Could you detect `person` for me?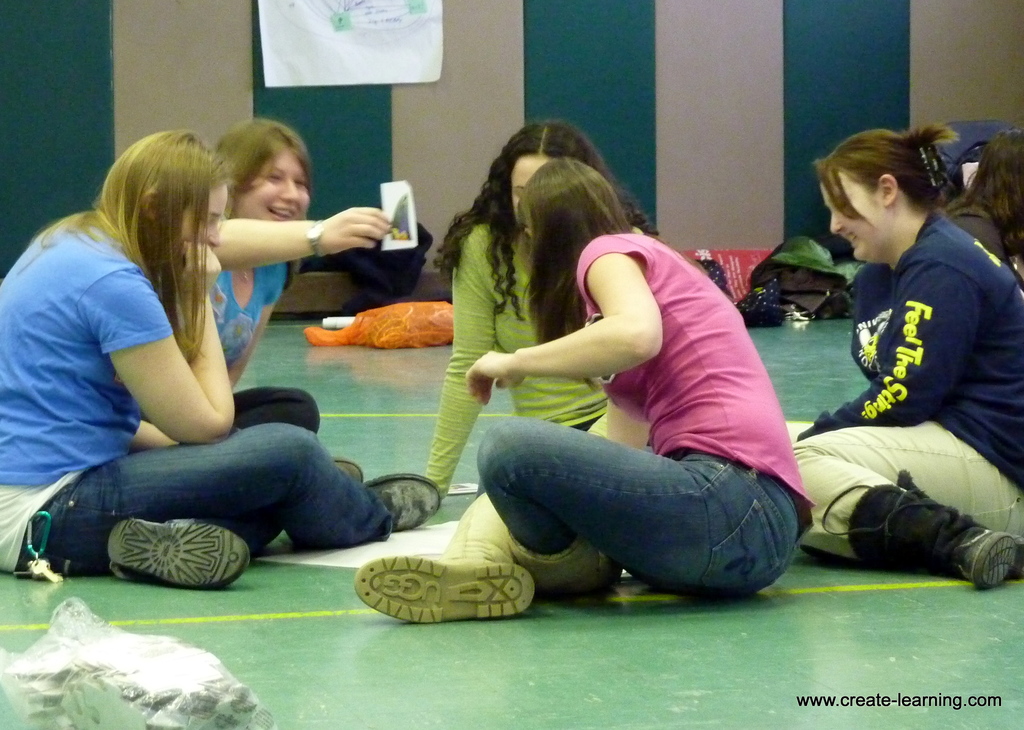
Detection result: region(426, 118, 662, 498).
